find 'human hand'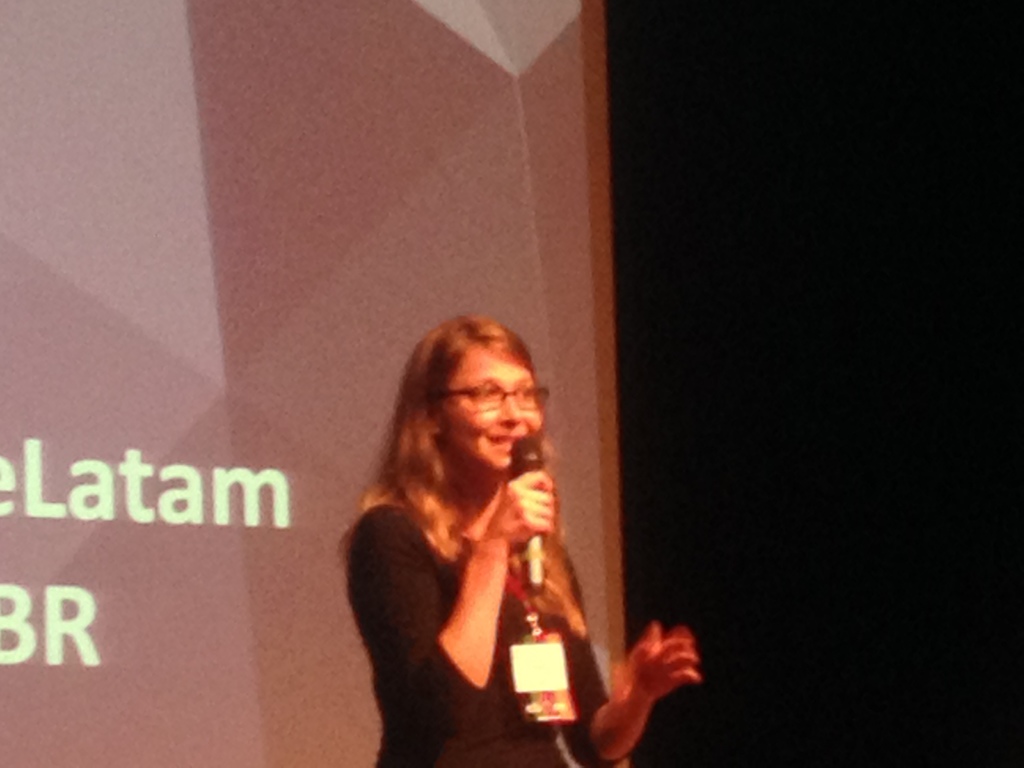
{"x1": 611, "y1": 636, "x2": 711, "y2": 724}
